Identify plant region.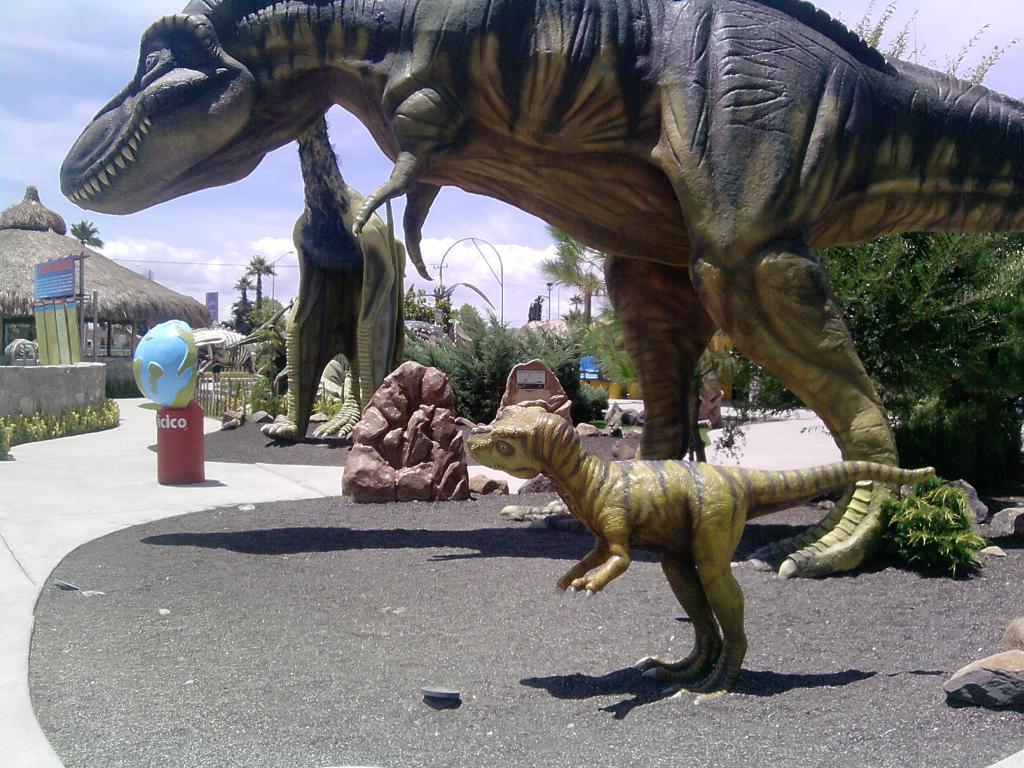
Region: [x1=895, y1=459, x2=986, y2=586].
